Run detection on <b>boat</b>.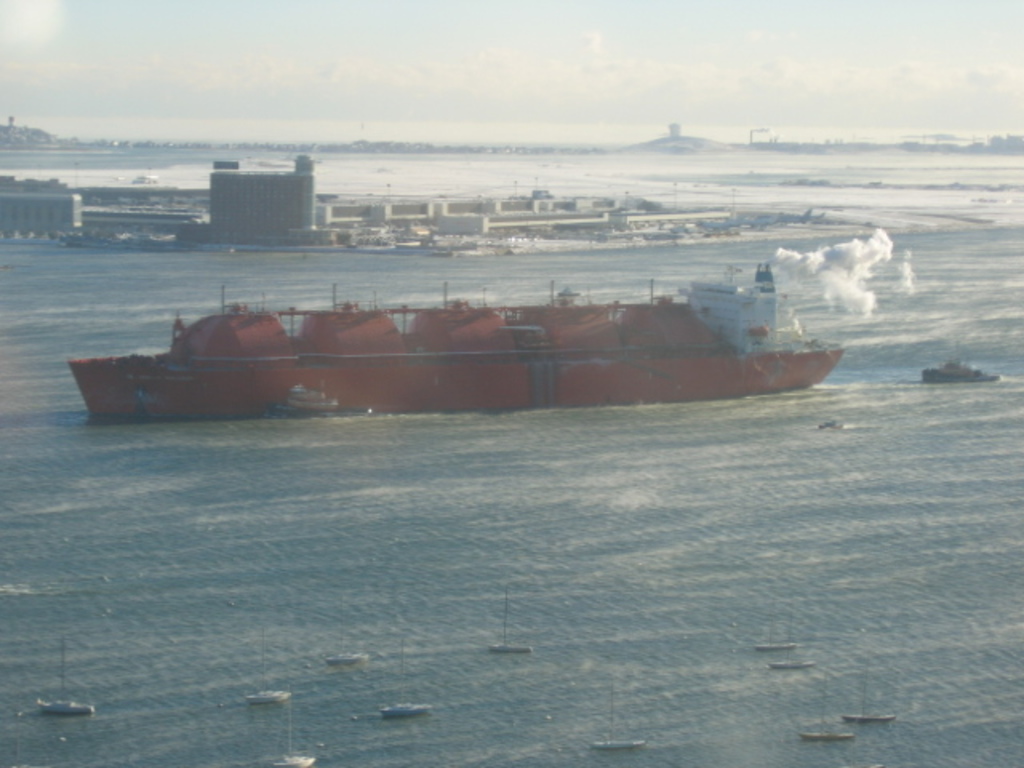
Result: [253, 635, 296, 702].
